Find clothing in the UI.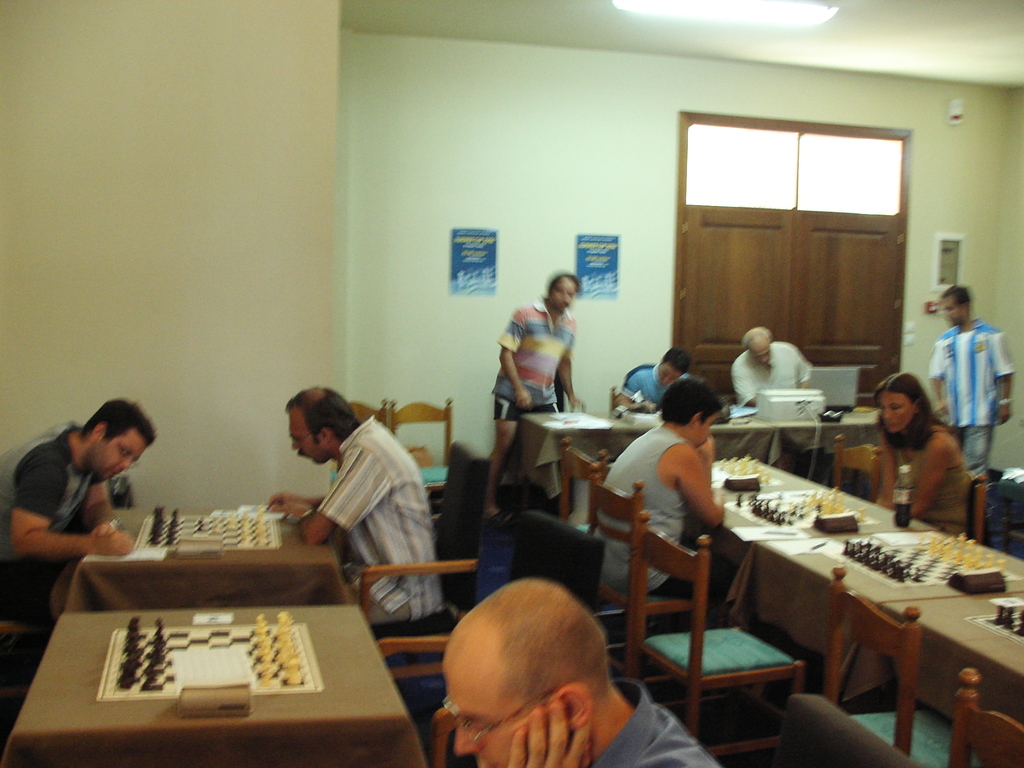
UI element at (left=278, top=399, right=431, bottom=627).
